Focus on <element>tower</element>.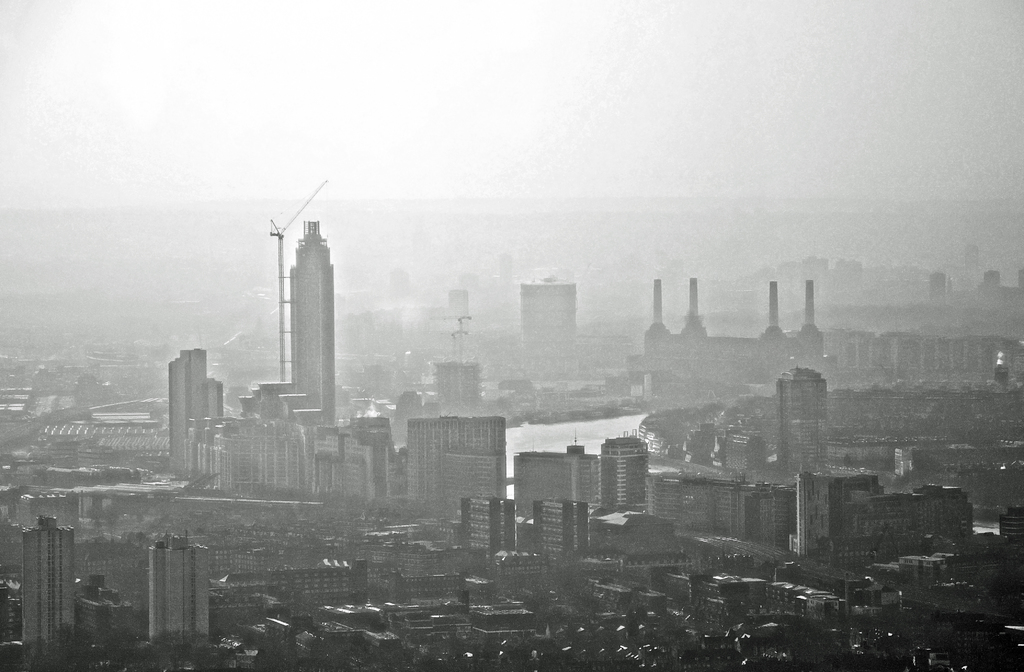
Focused at 172,350,224,466.
